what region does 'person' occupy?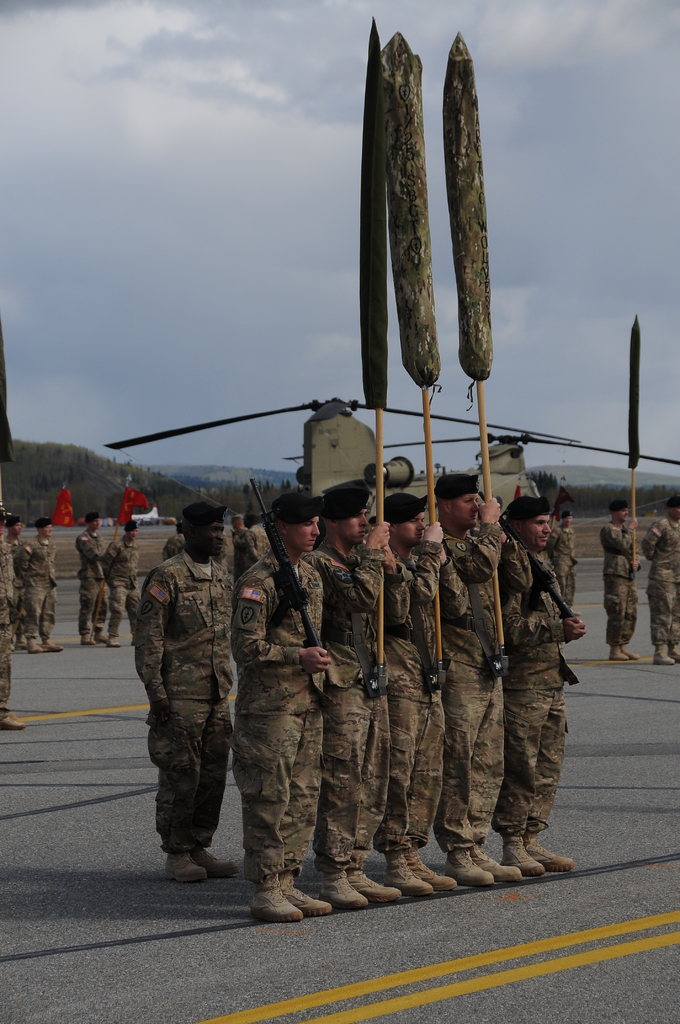
select_region(642, 496, 679, 664).
